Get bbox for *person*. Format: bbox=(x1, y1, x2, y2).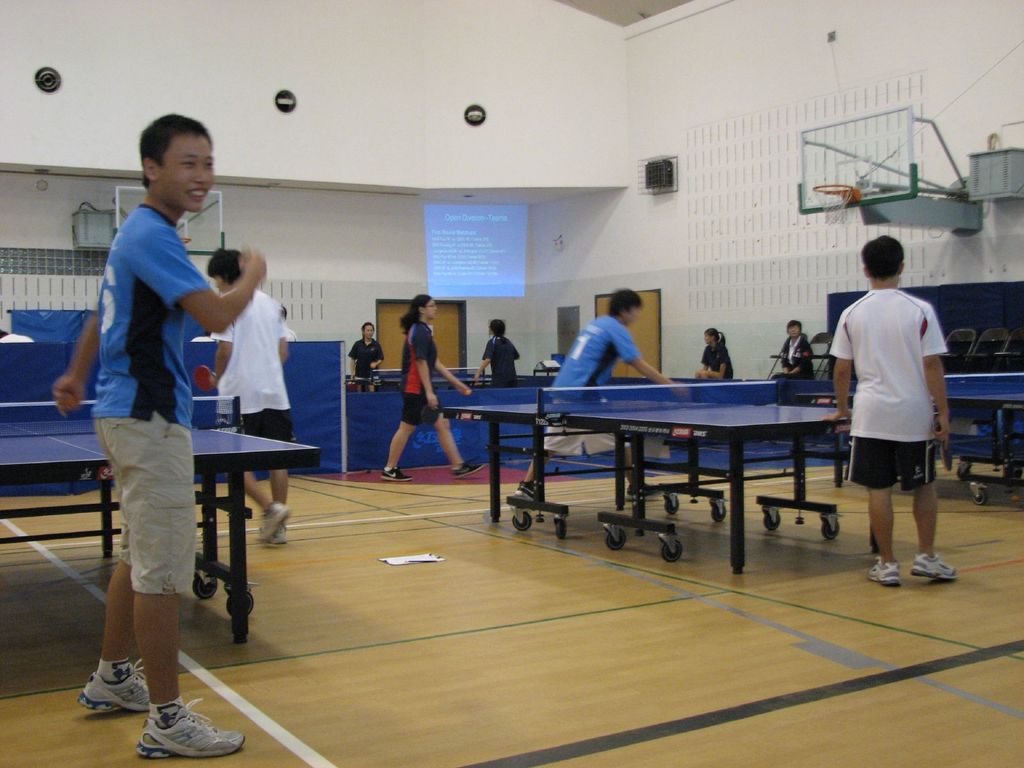
bbox=(0, 323, 36, 342).
